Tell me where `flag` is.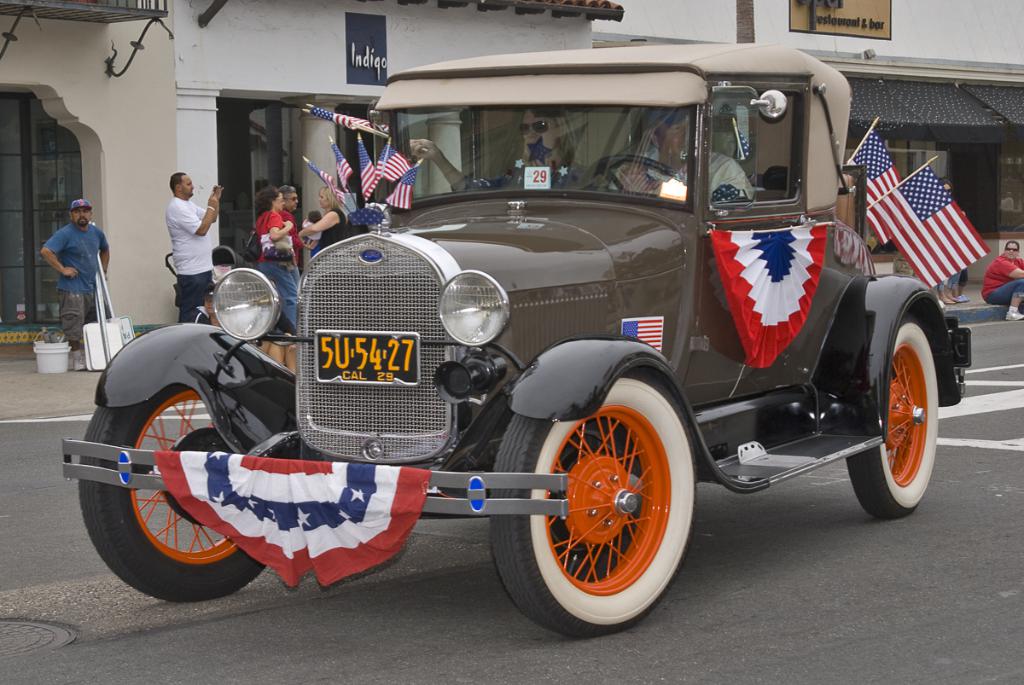
`flag` is at 358 136 387 202.
